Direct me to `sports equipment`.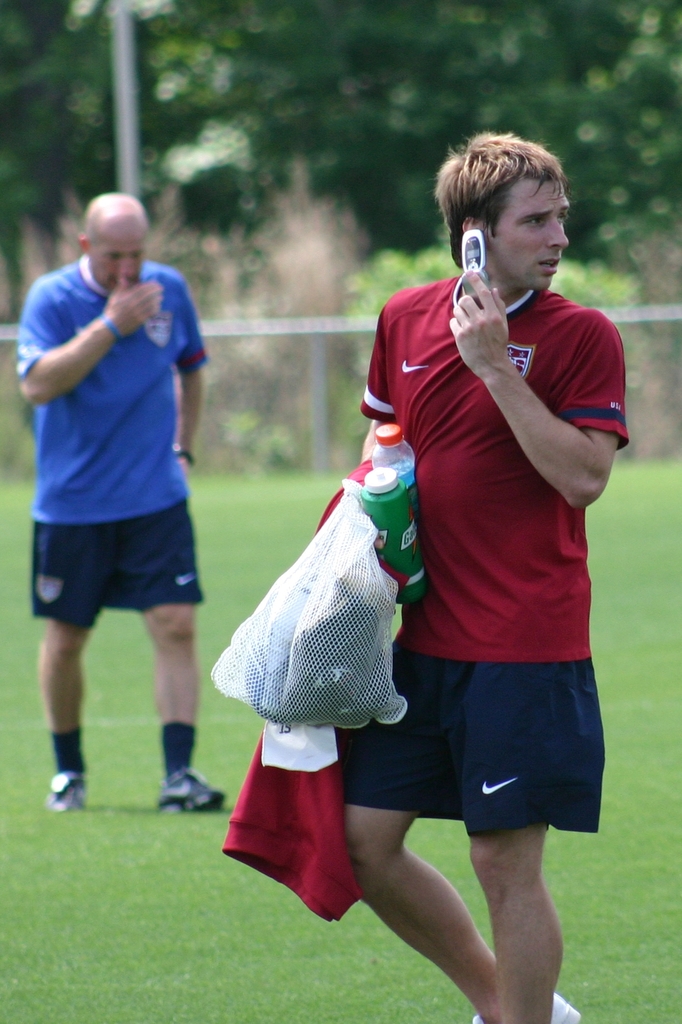
Direction: region(467, 993, 579, 1023).
